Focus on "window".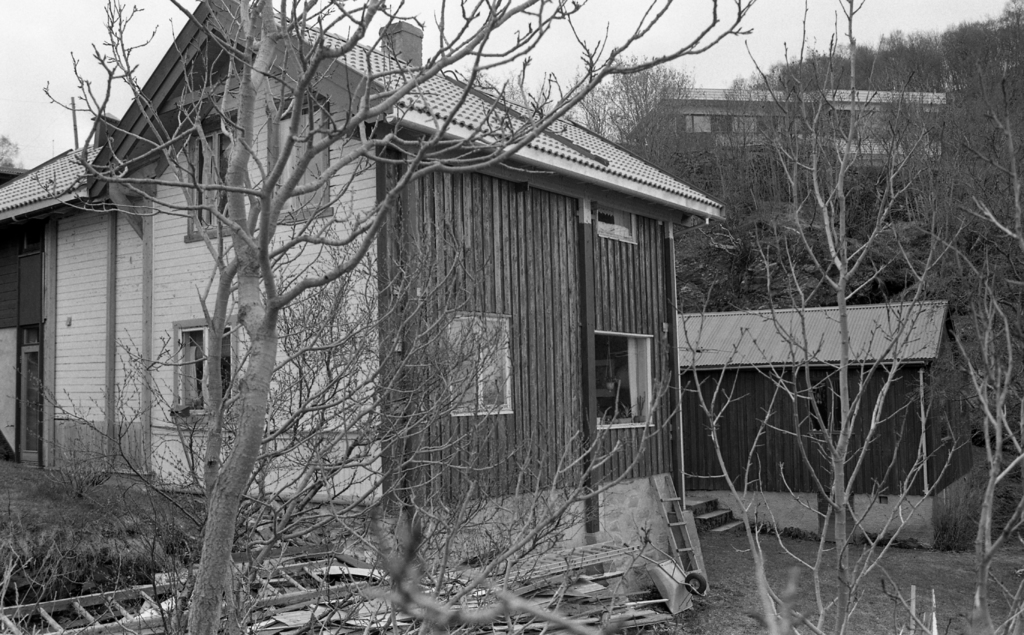
Focused at BBox(596, 202, 639, 245).
